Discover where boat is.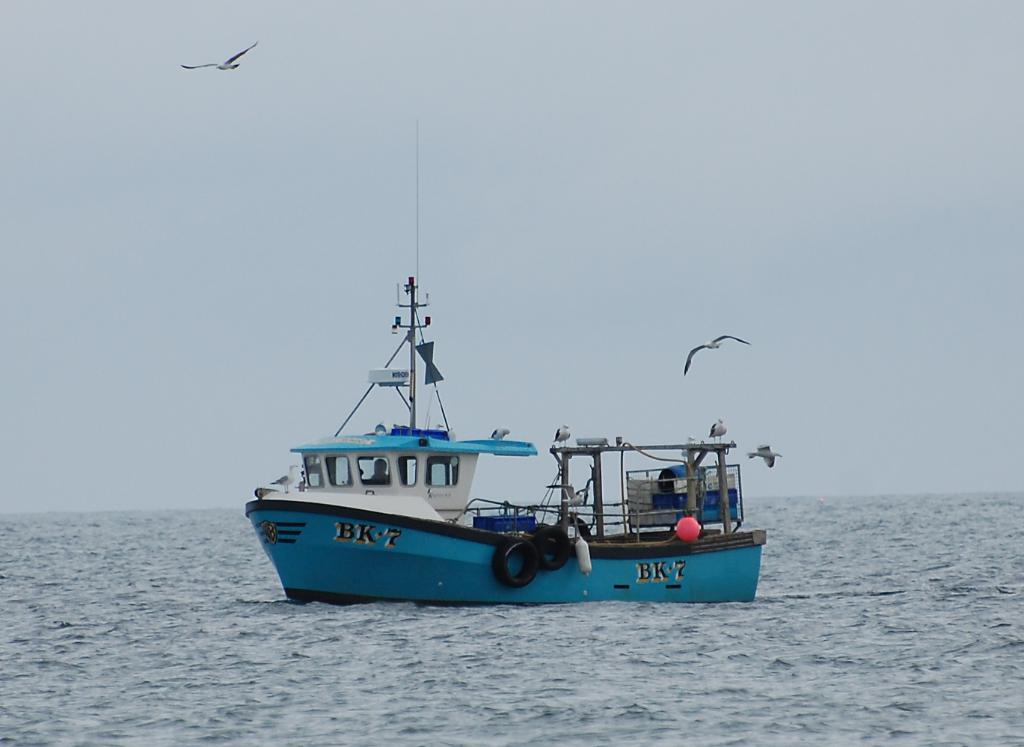
Discovered at region(243, 119, 775, 609).
